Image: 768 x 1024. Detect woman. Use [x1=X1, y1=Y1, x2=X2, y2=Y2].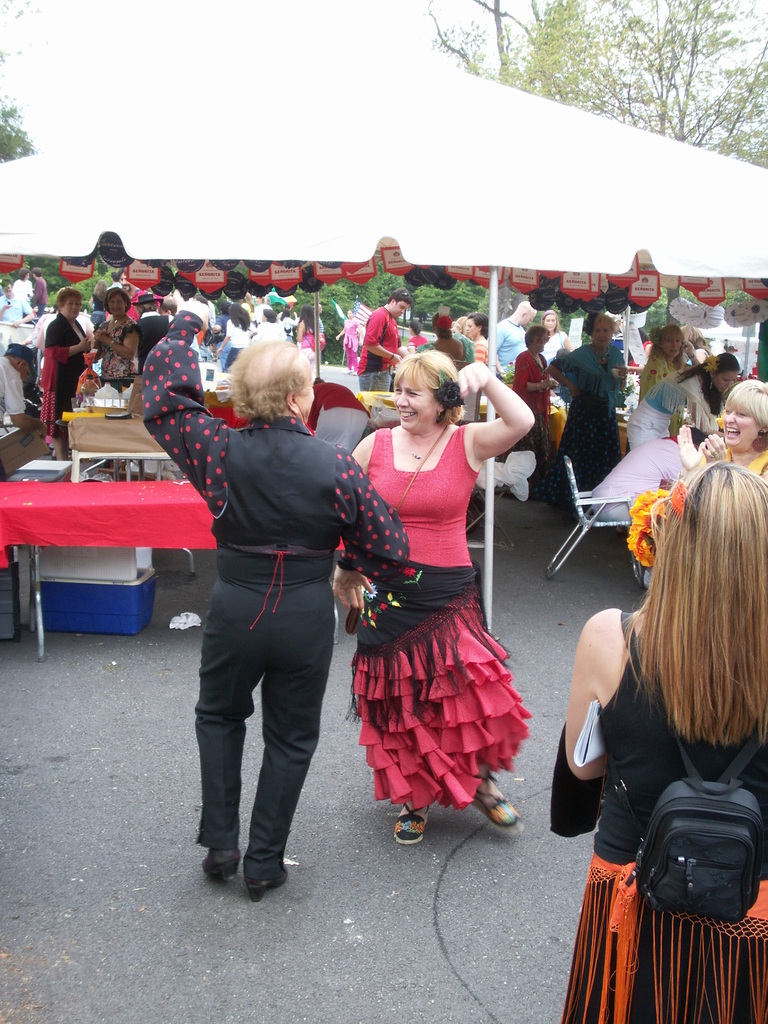
[x1=671, y1=376, x2=767, y2=481].
